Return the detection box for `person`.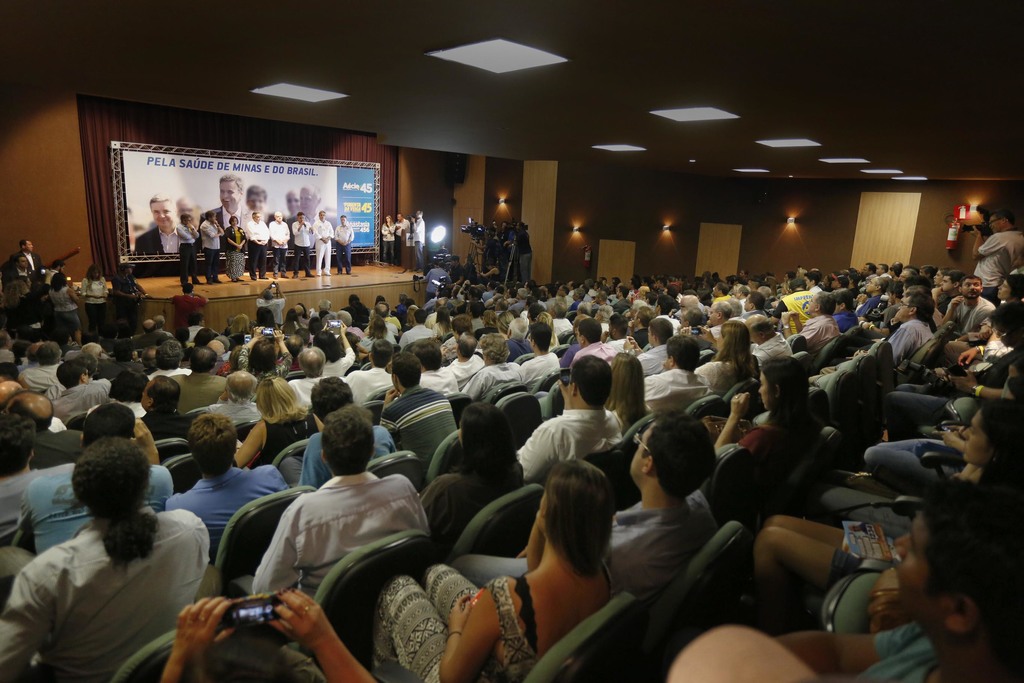
l=409, t=210, r=432, b=268.
